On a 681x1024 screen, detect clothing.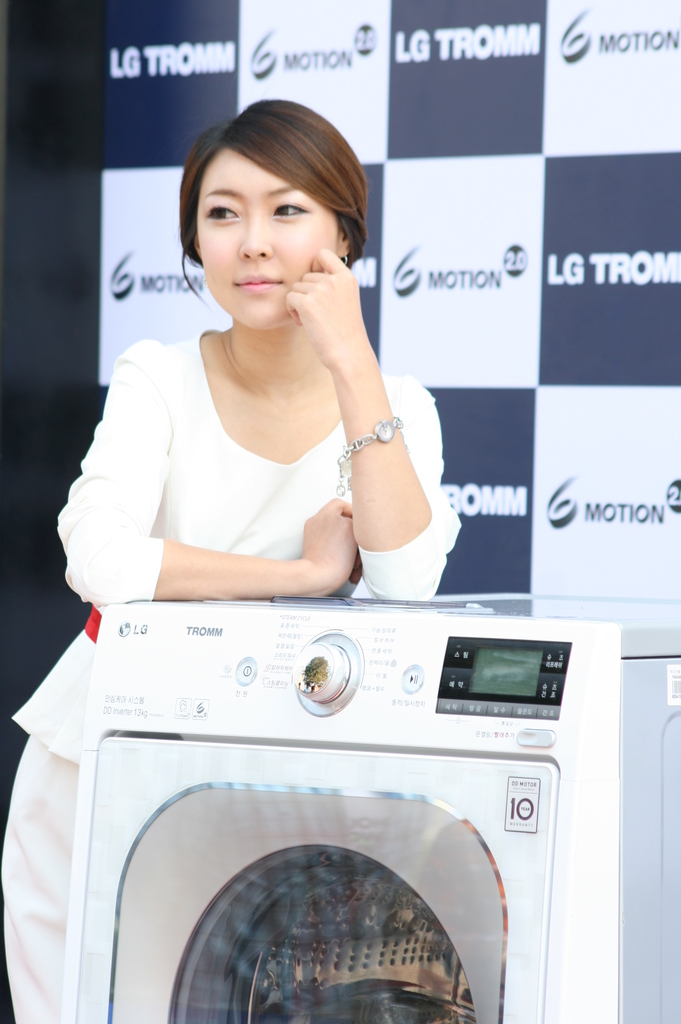
{"x1": 0, "y1": 331, "x2": 460, "y2": 1023}.
